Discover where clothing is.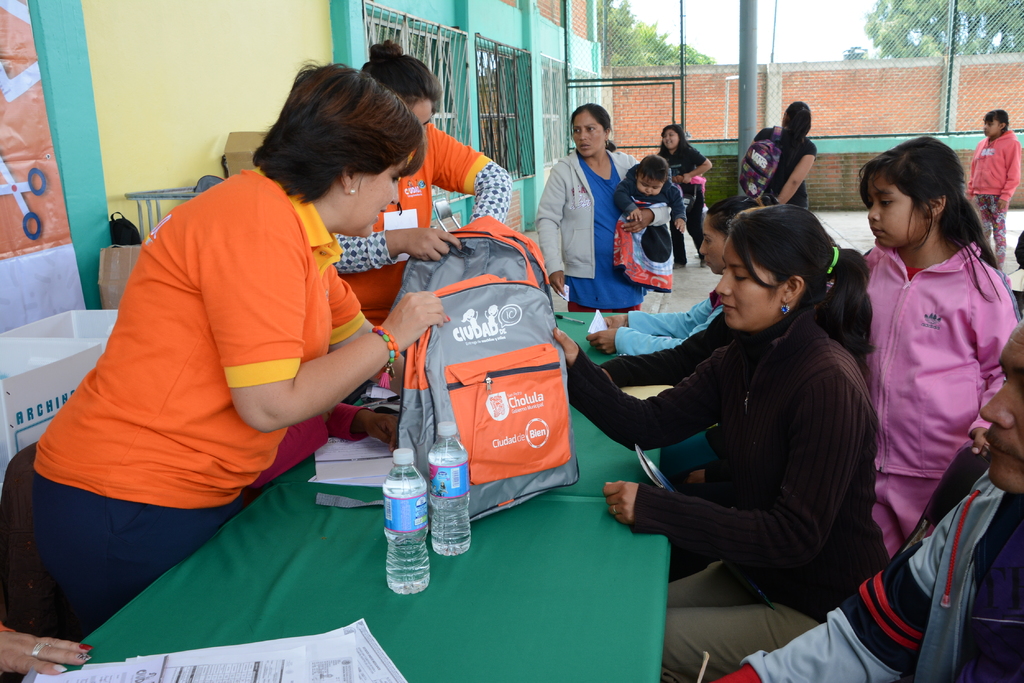
Discovered at l=58, t=136, r=403, b=615.
